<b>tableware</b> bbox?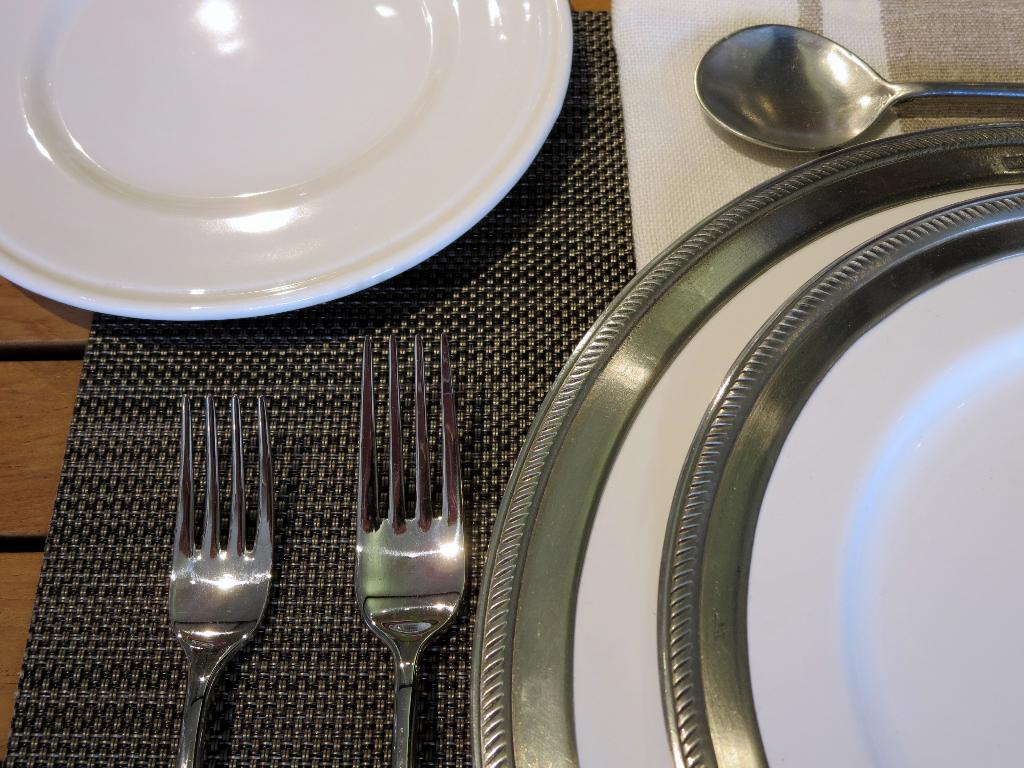
x1=692, y1=23, x2=1023, y2=156
